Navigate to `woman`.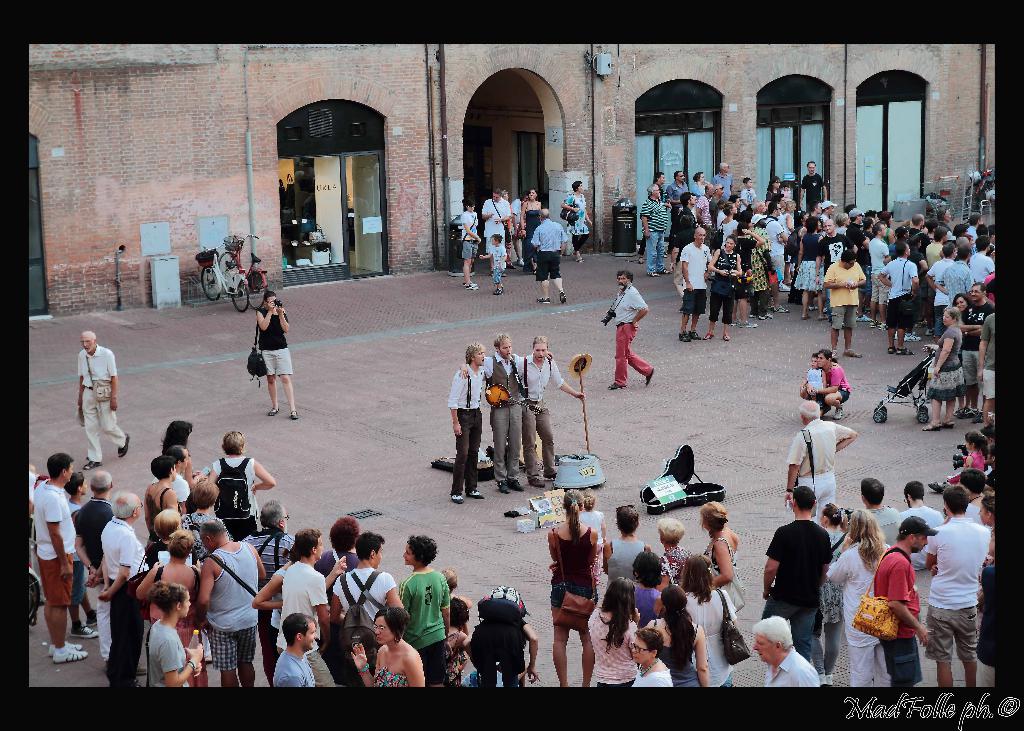
Navigation target: l=714, t=198, r=739, b=247.
